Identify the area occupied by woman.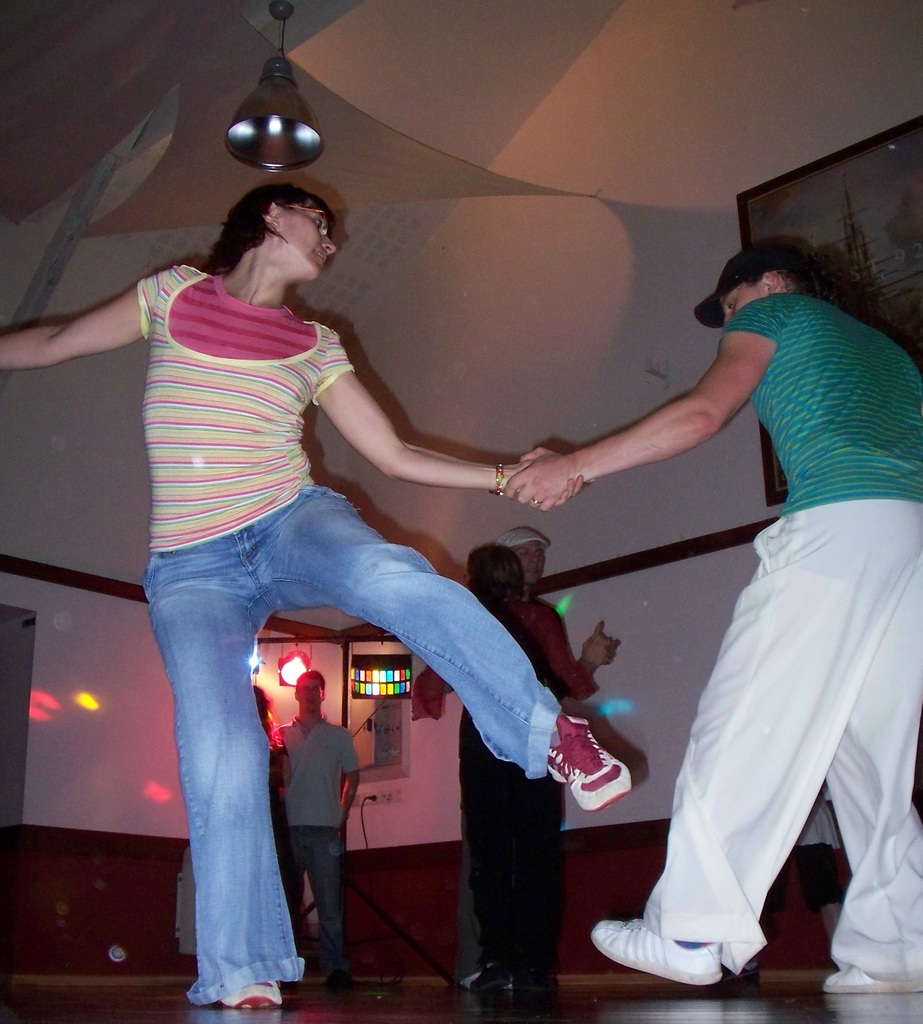
Area: (x1=0, y1=186, x2=629, y2=1005).
